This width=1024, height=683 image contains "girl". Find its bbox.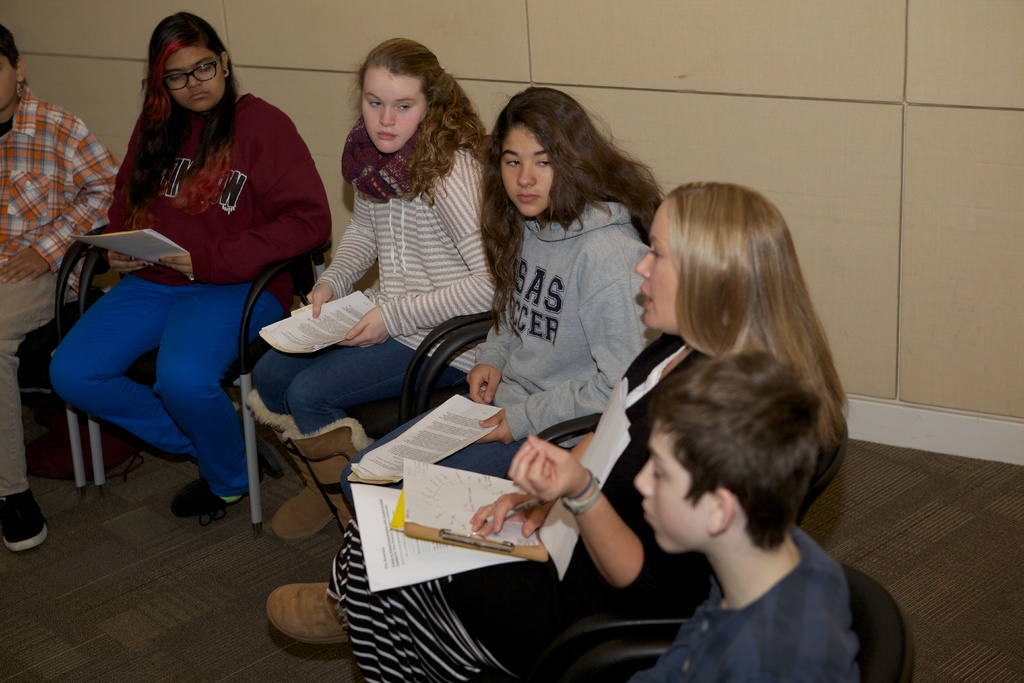
x1=337, y1=83, x2=664, y2=509.
